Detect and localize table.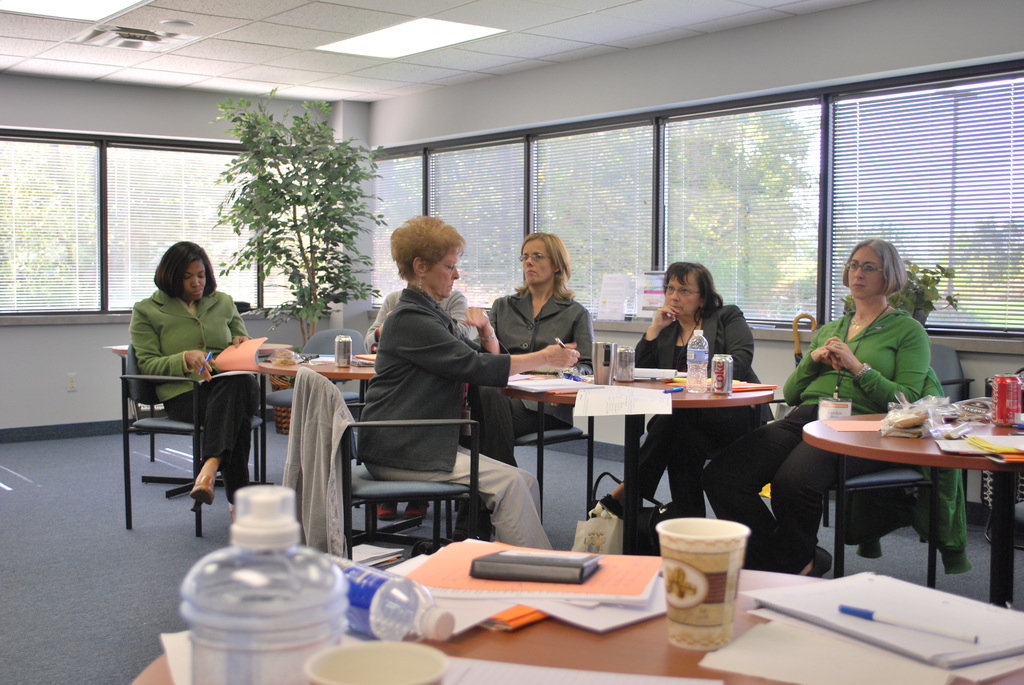
Localized at <region>474, 350, 795, 562</region>.
